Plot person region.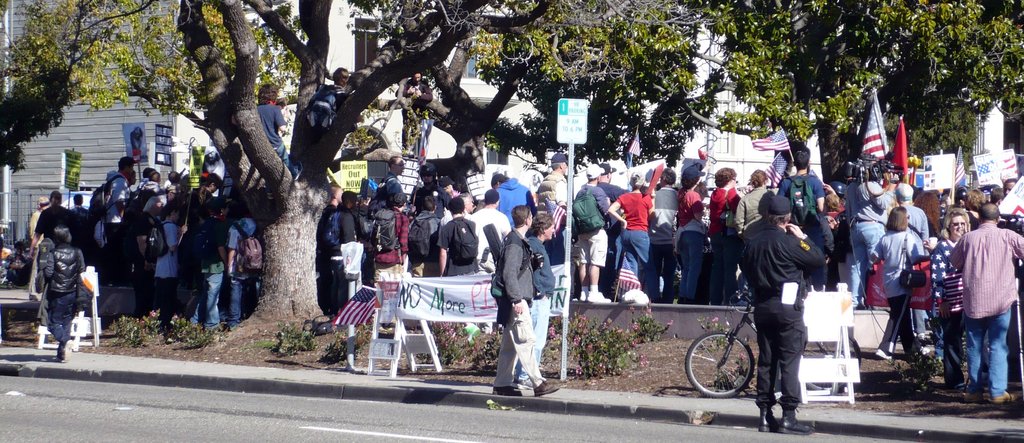
Plotted at crop(609, 168, 669, 305).
